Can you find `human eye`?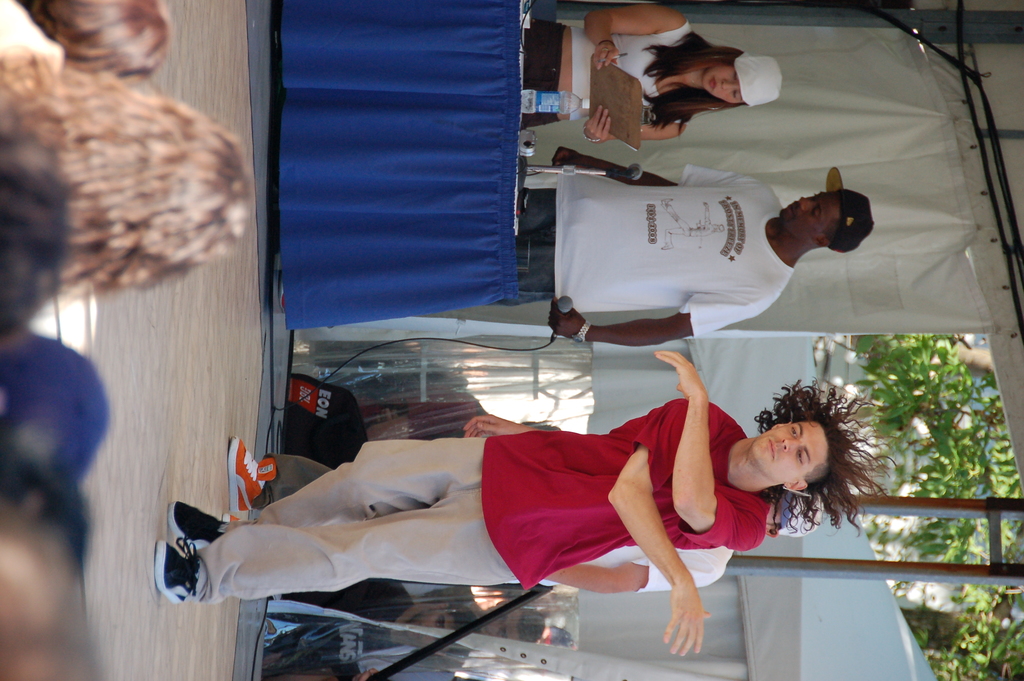
Yes, bounding box: rect(796, 447, 806, 469).
